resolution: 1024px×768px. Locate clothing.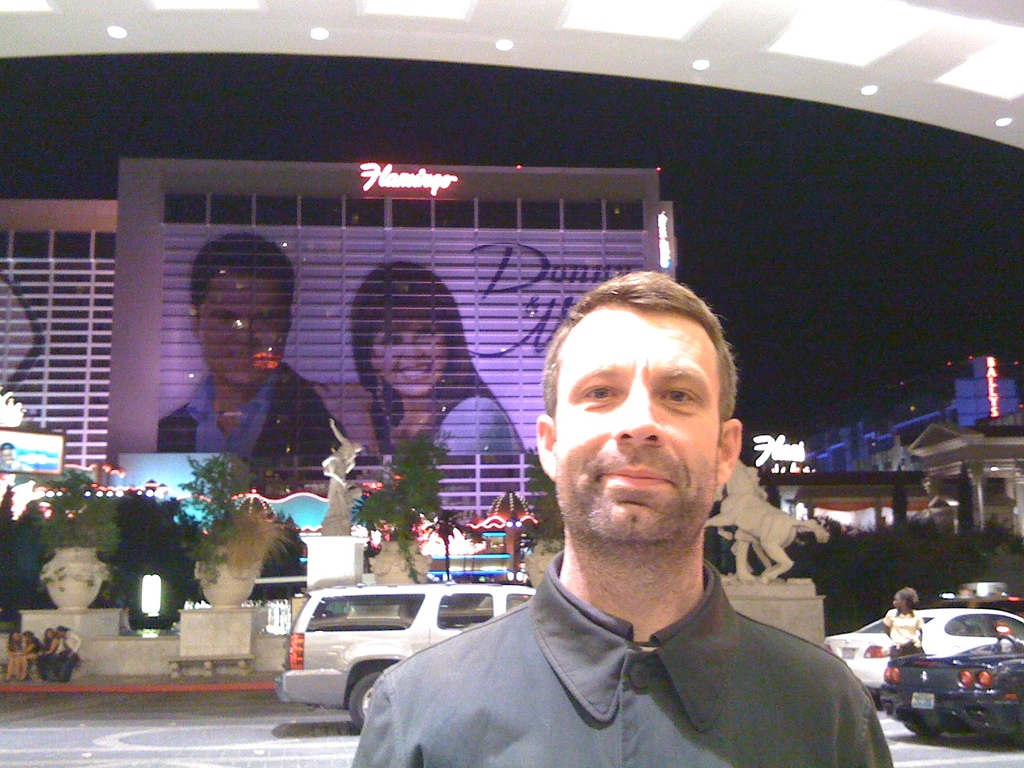
(left=157, top=360, right=338, bottom=450).
